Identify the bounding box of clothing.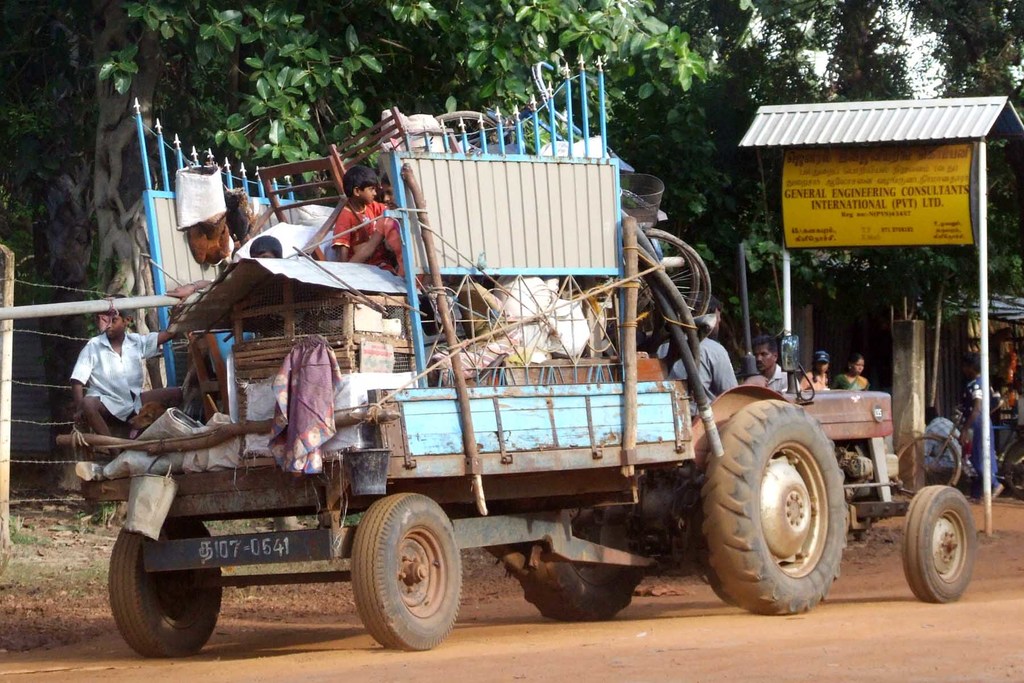
[left=68, top=327, right=154, bottom=439].
